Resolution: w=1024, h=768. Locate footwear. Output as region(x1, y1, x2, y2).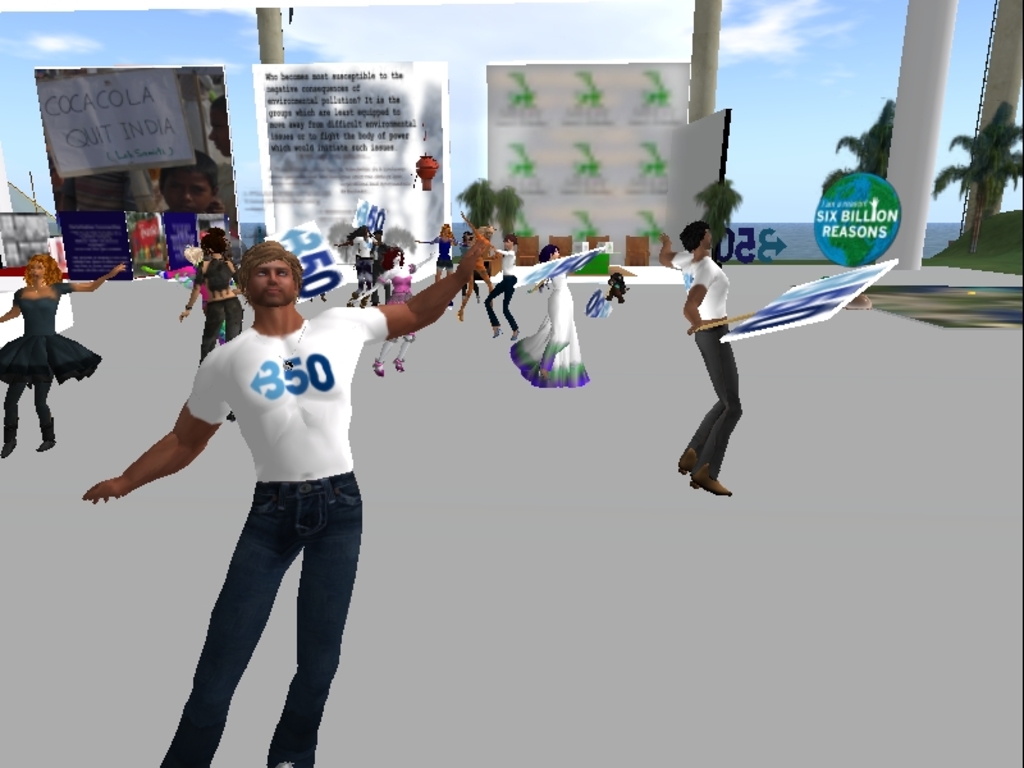
region(677, 445, 731, 494).
